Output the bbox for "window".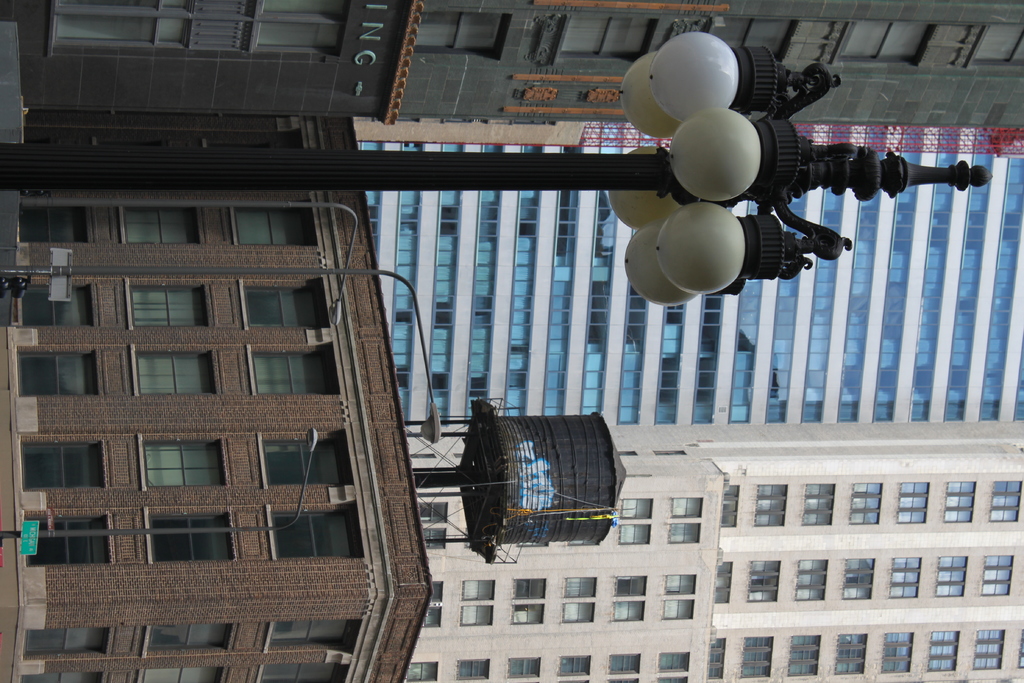
141 621 238 652.
